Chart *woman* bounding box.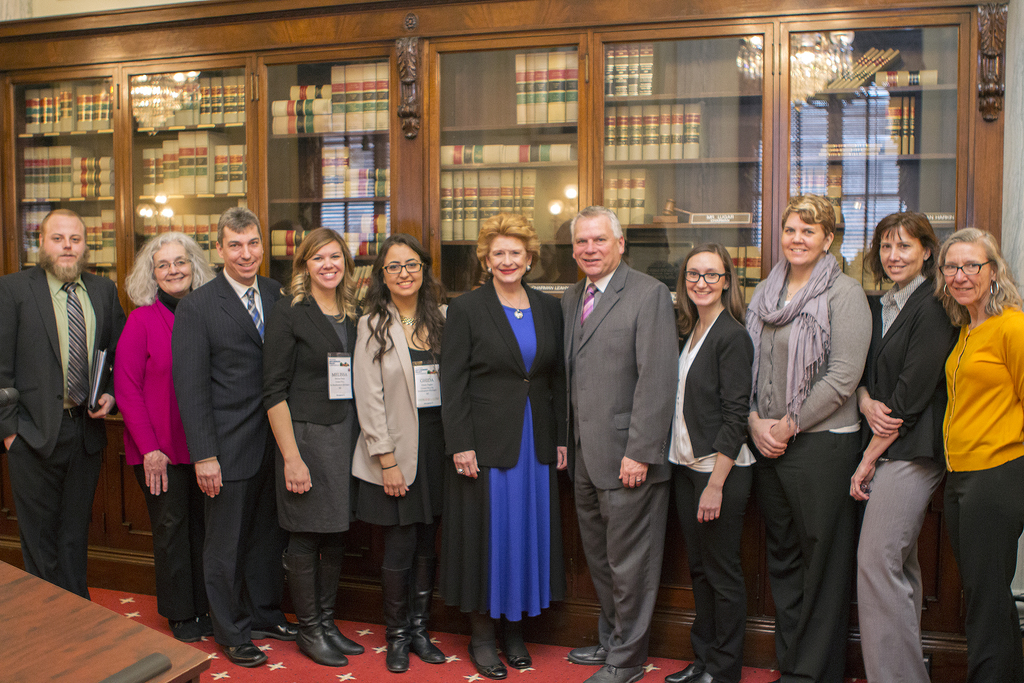
Charted: 844:211:963:682.
